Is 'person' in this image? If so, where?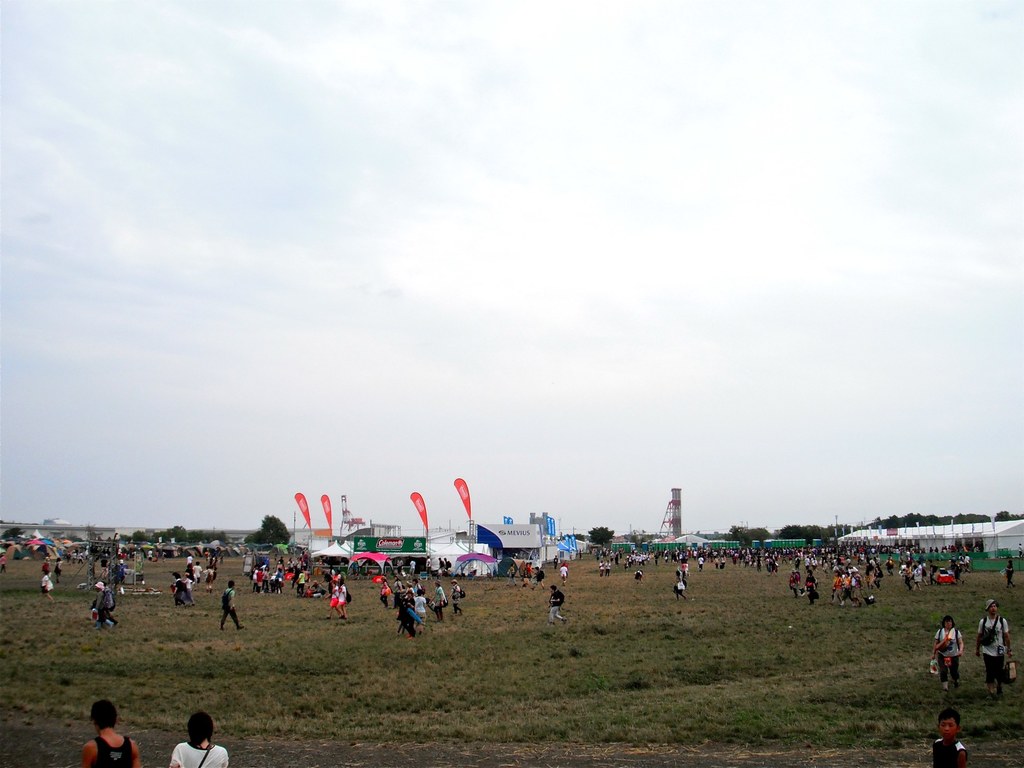
Yes, at 973 598 1014 698.
